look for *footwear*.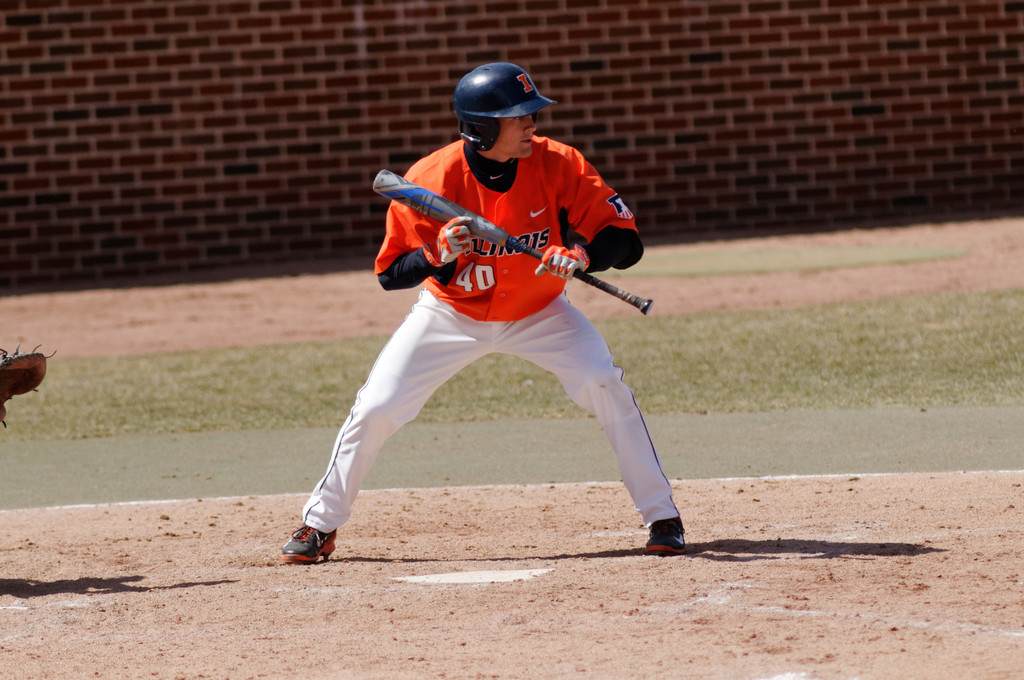
Found: x1=640, y1=518, x2=692, y2=555.
